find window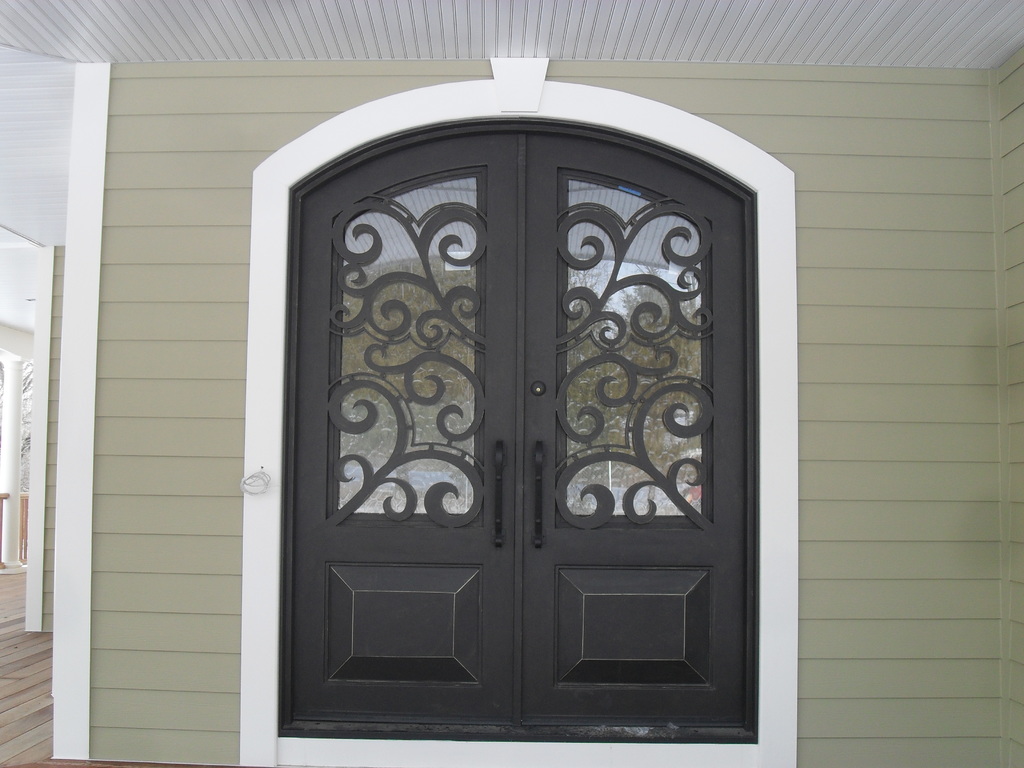
bbox=(262, 93, 786, 550)
